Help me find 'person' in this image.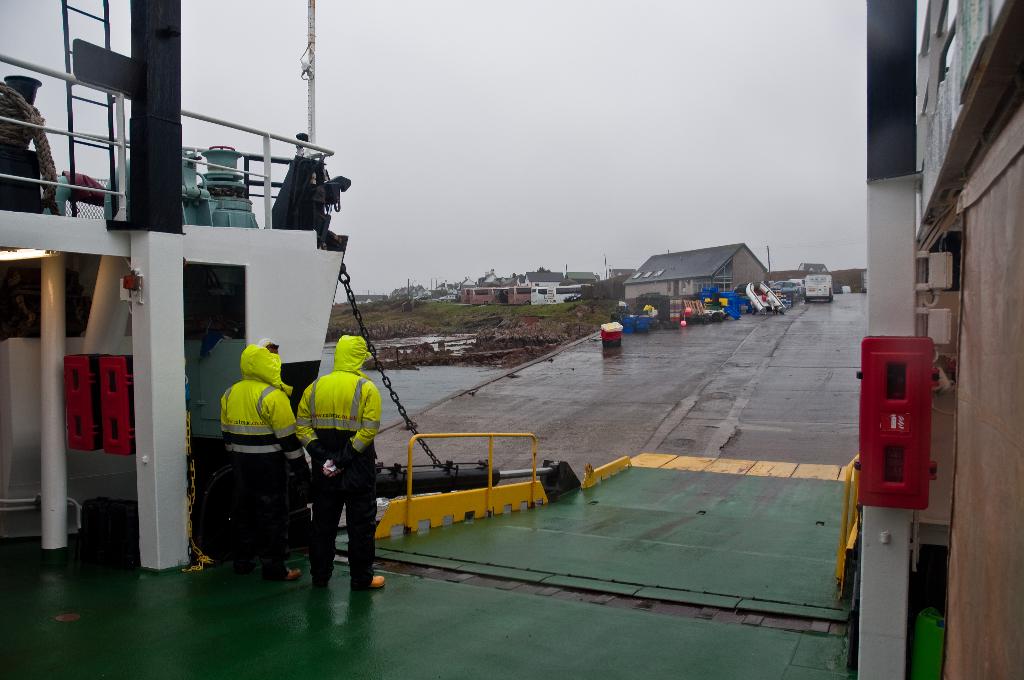
Found it: <region>298, 309, 385, 592</region>.
